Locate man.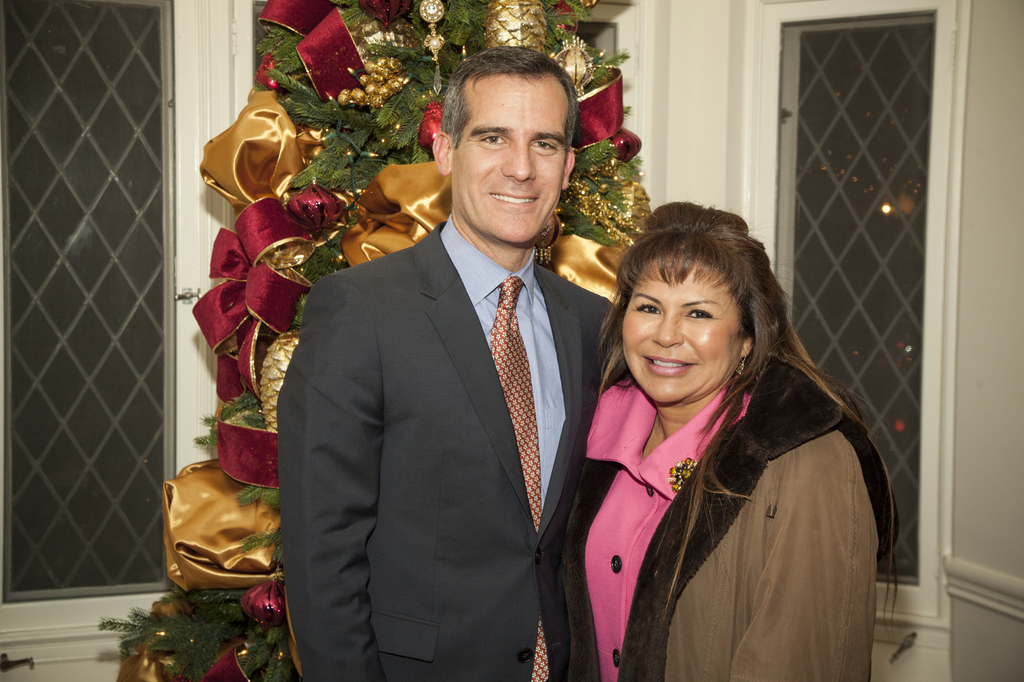
Bounding box: left=266, top=65, right=602, bottom=681.
